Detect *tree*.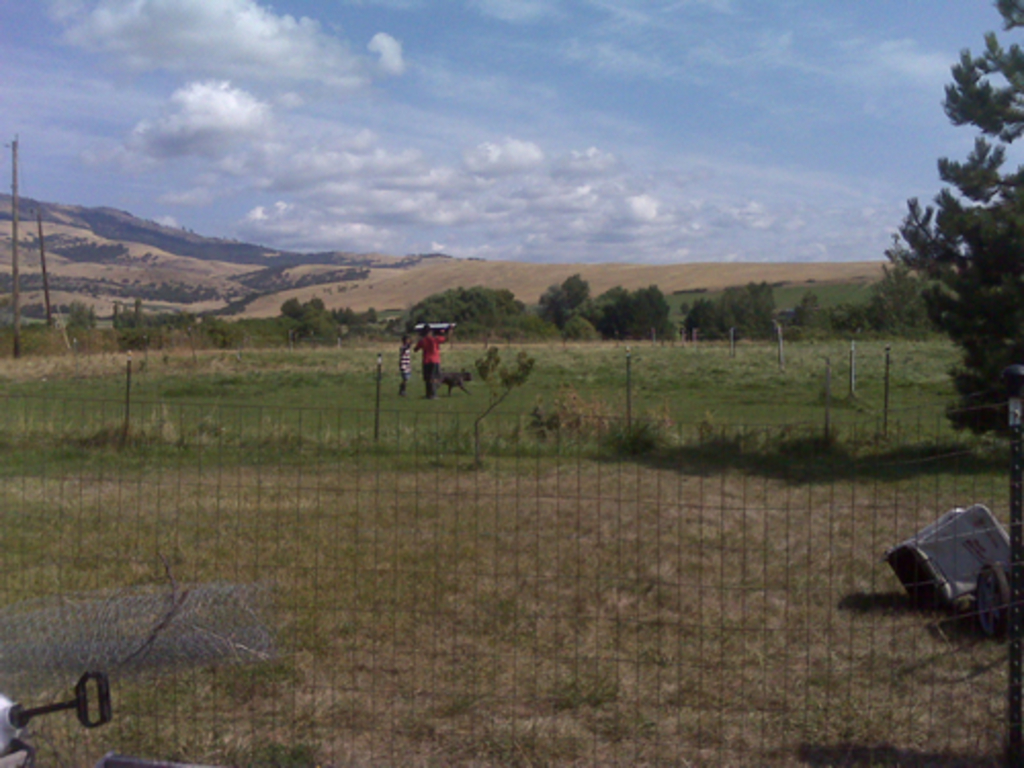
Detected at 395/291/563/352.
